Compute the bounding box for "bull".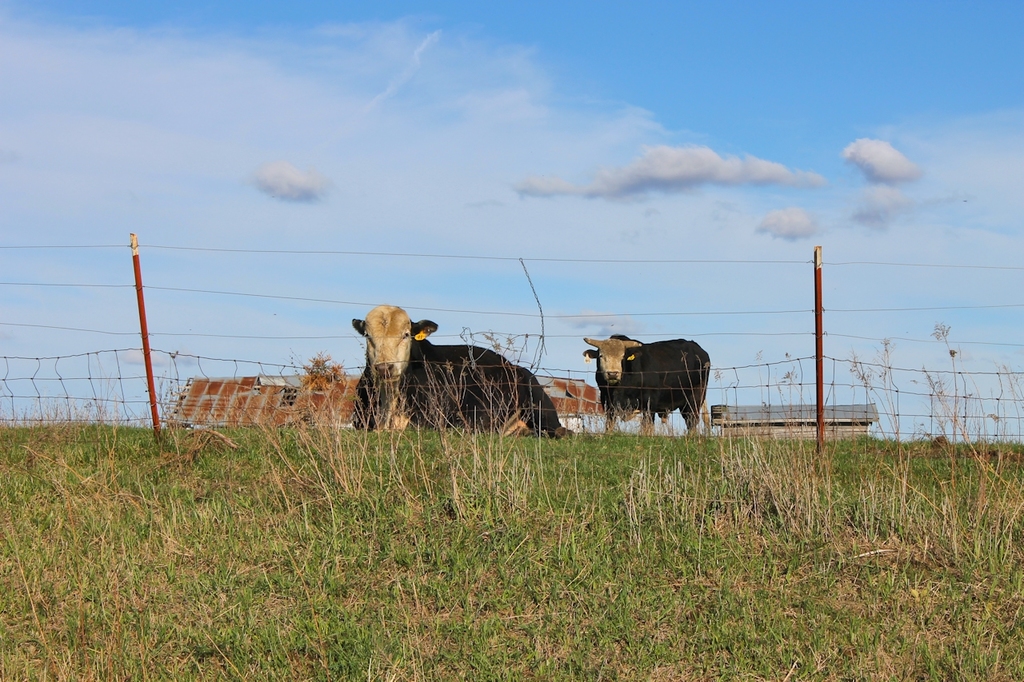
pyautogui.locateOnScreen(347, 297, 586, 443).
